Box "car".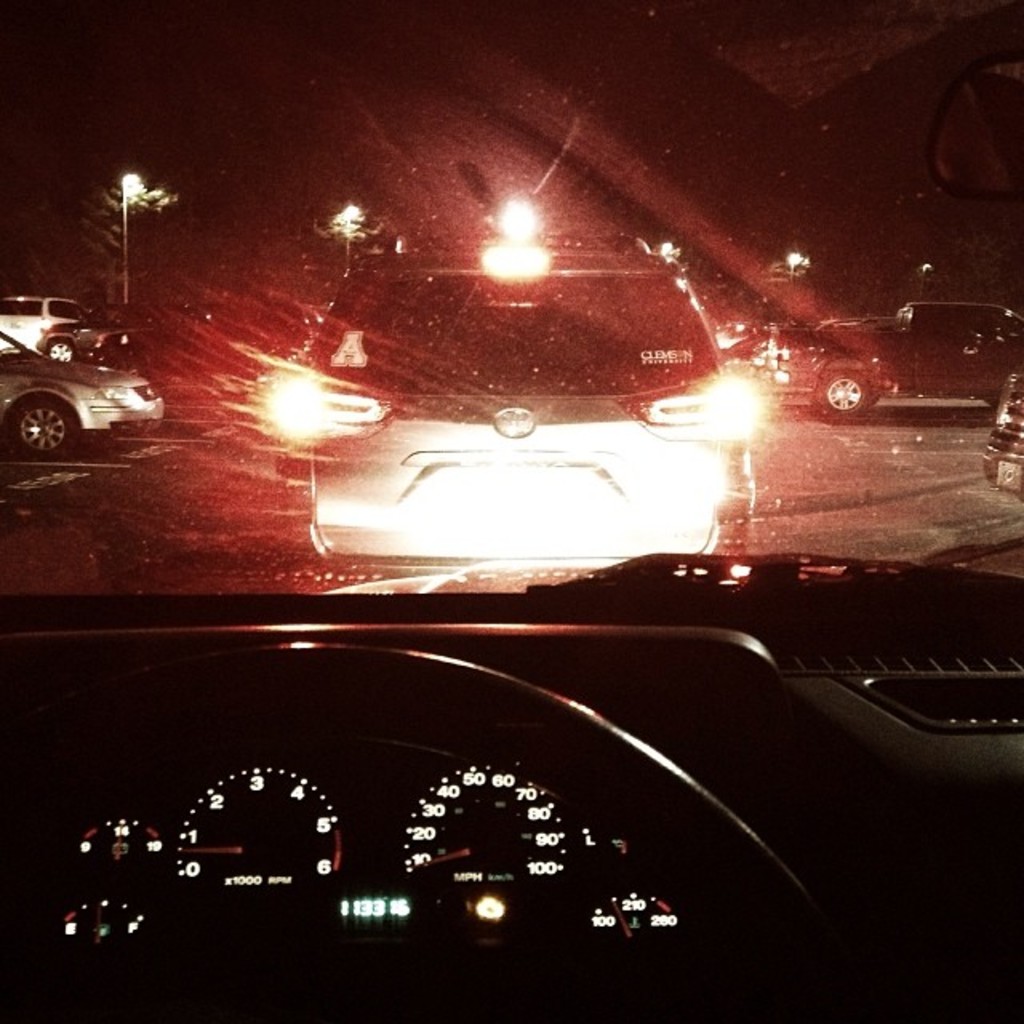
box=[0, 70, 1000, 982].
